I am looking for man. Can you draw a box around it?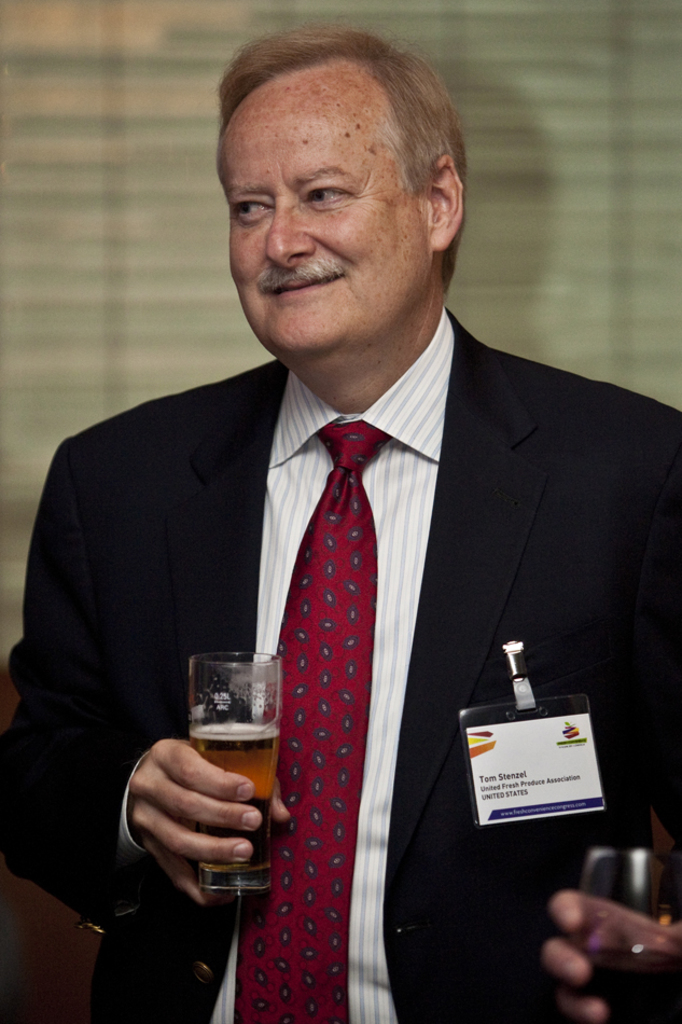
Sure, the bounding box is locate(16, 72, 660, 978).
